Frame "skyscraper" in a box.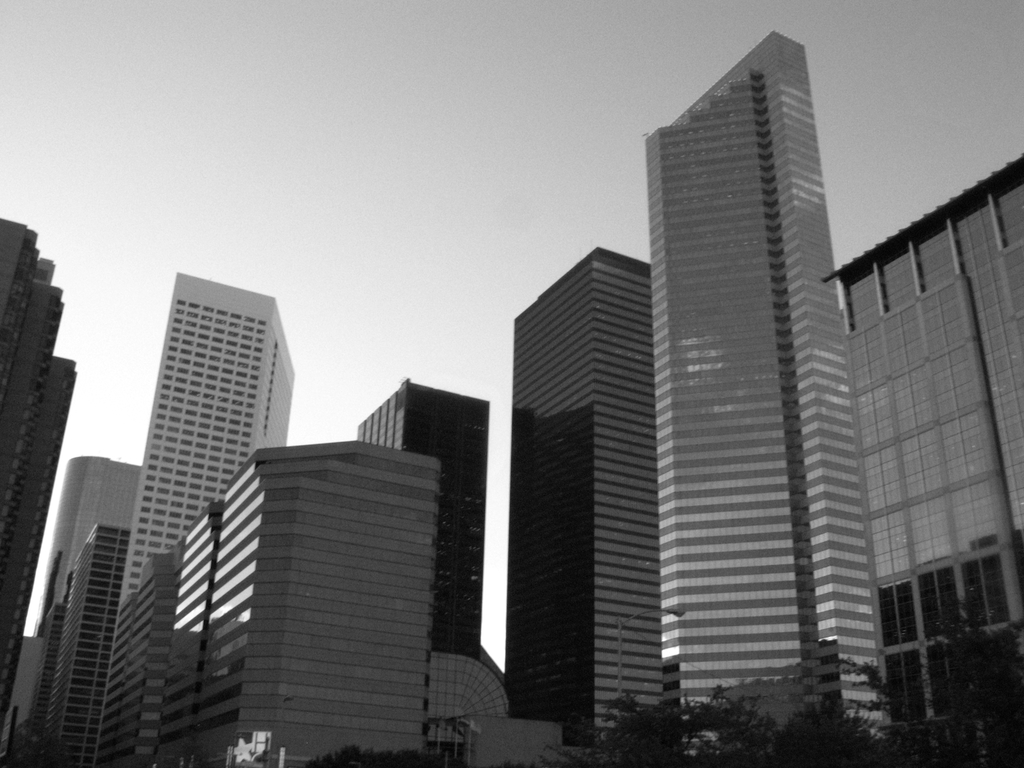
l=644, t=14, r=872, b=740.
